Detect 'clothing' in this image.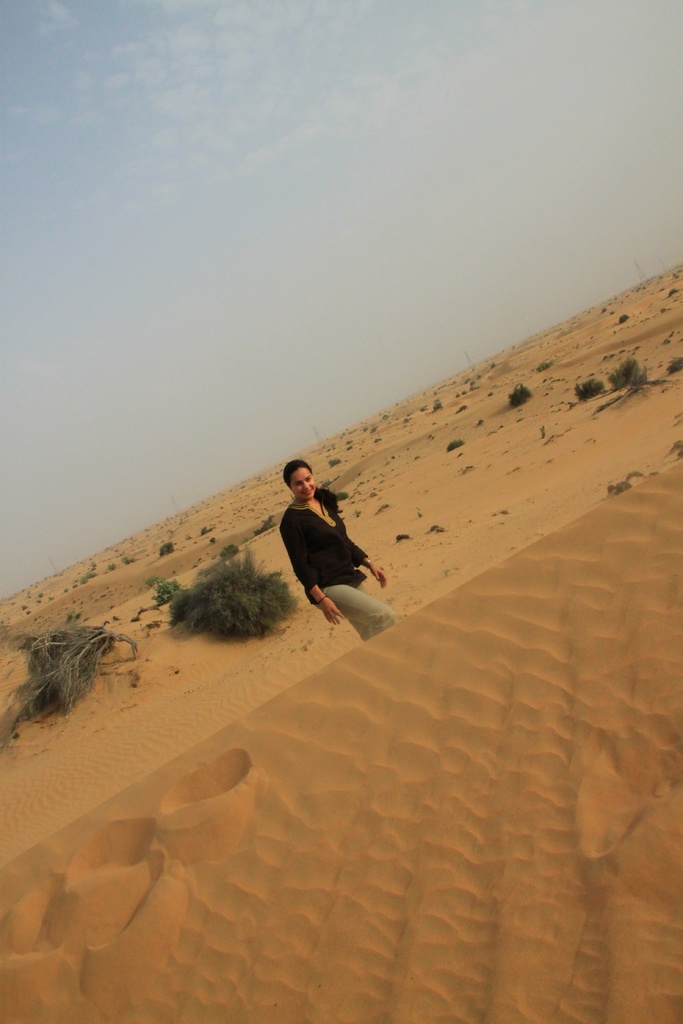
Detection: 277:484:395:648.
